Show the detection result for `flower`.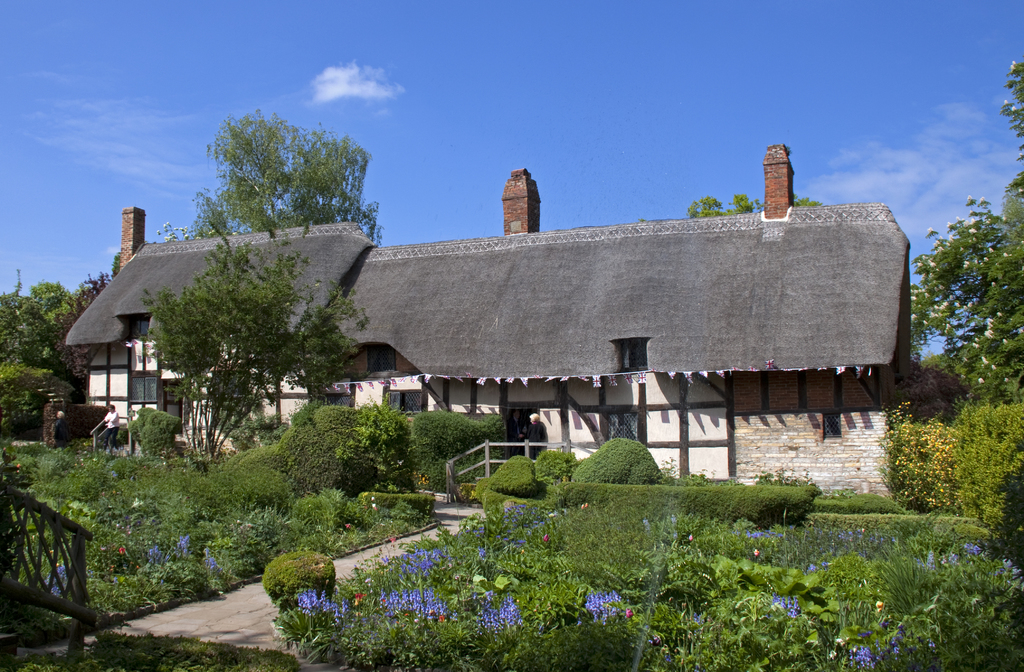
BBox(752, 547, 762, 559).
